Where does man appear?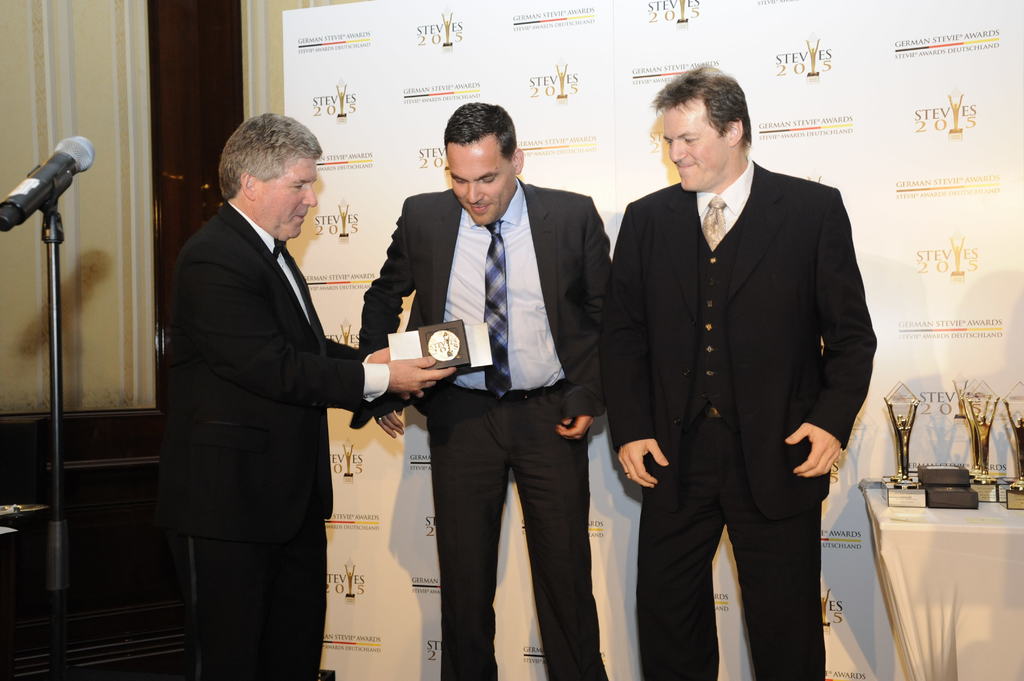
Appears at box(371, 116, 618, 660).
